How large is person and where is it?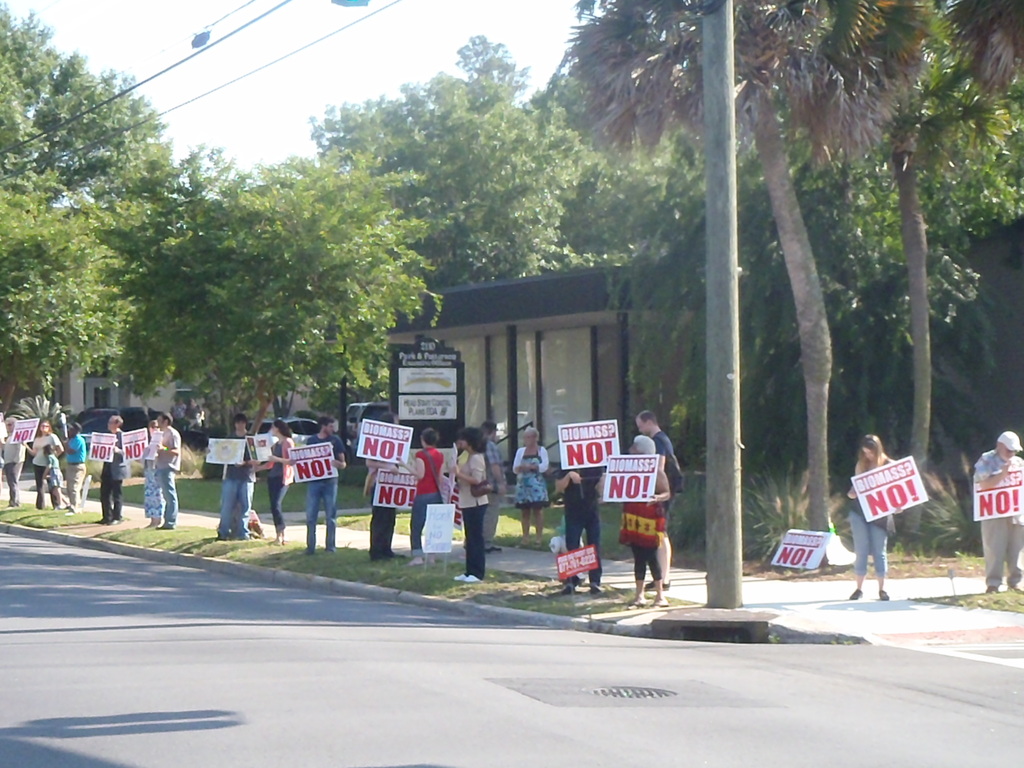
Bounding box: (left=141, top=421, right=166, bottom=526).
